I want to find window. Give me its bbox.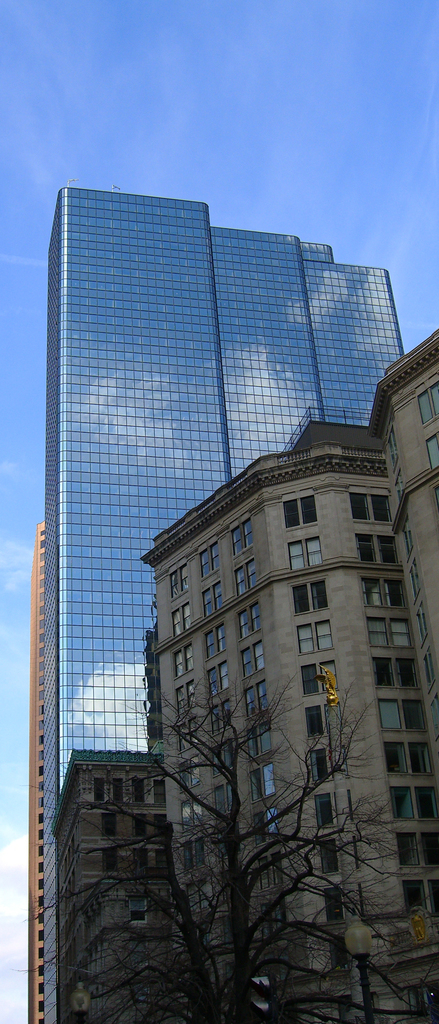
{"left": 198, "top": 586, "right": 219, "bottom": 616}.
